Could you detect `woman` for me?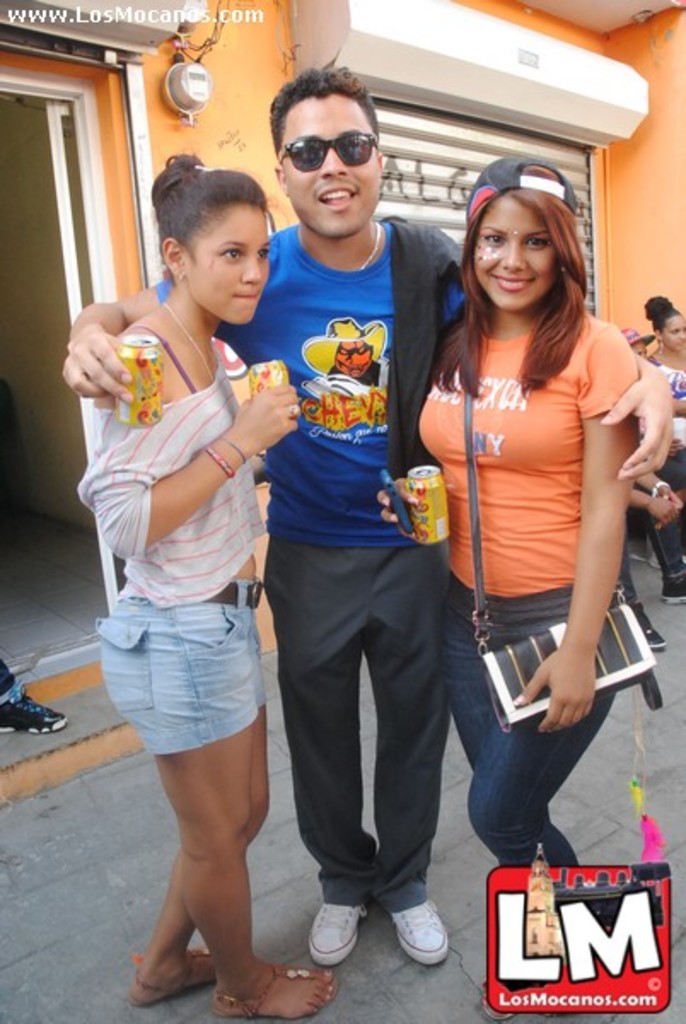
Detection result: crop(72, 145, 317, 995).
